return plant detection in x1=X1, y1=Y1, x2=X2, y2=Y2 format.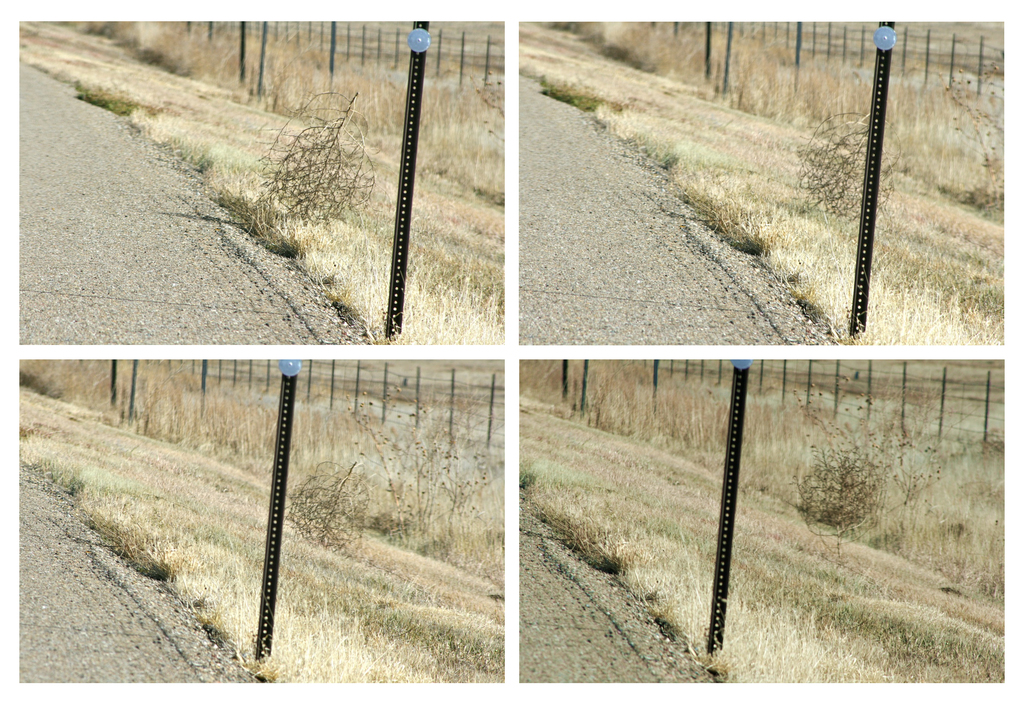
x1=767, y1=105, x2=892, y2=235.
